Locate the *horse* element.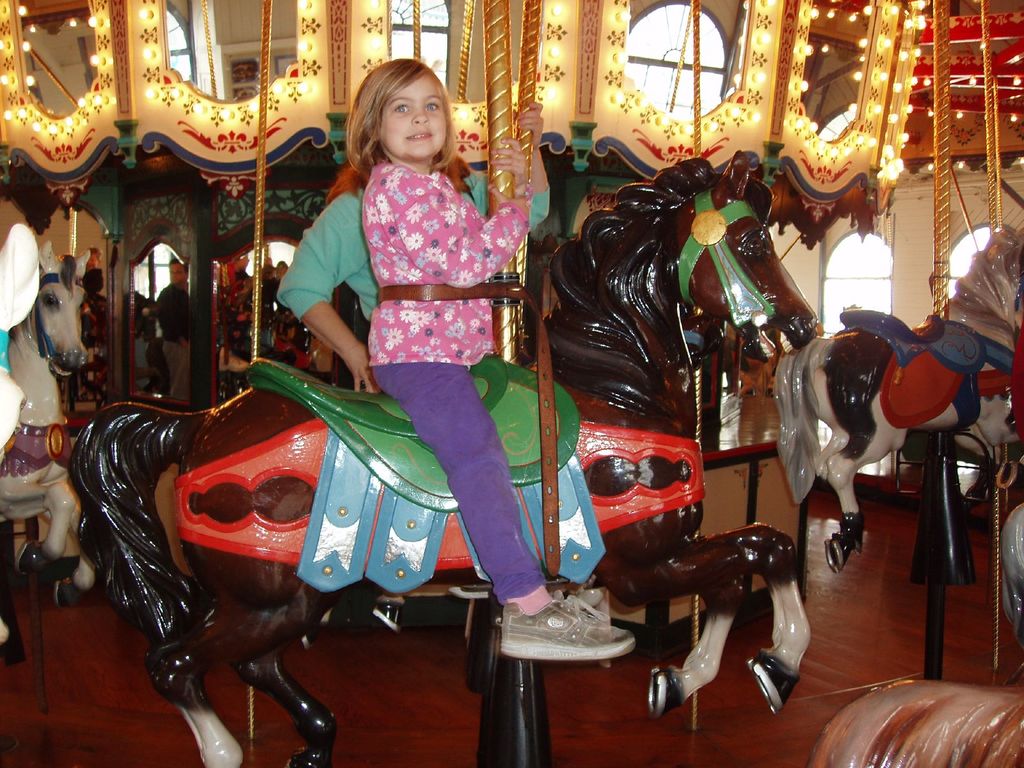
Element bbox: 808/502/1023/767.
